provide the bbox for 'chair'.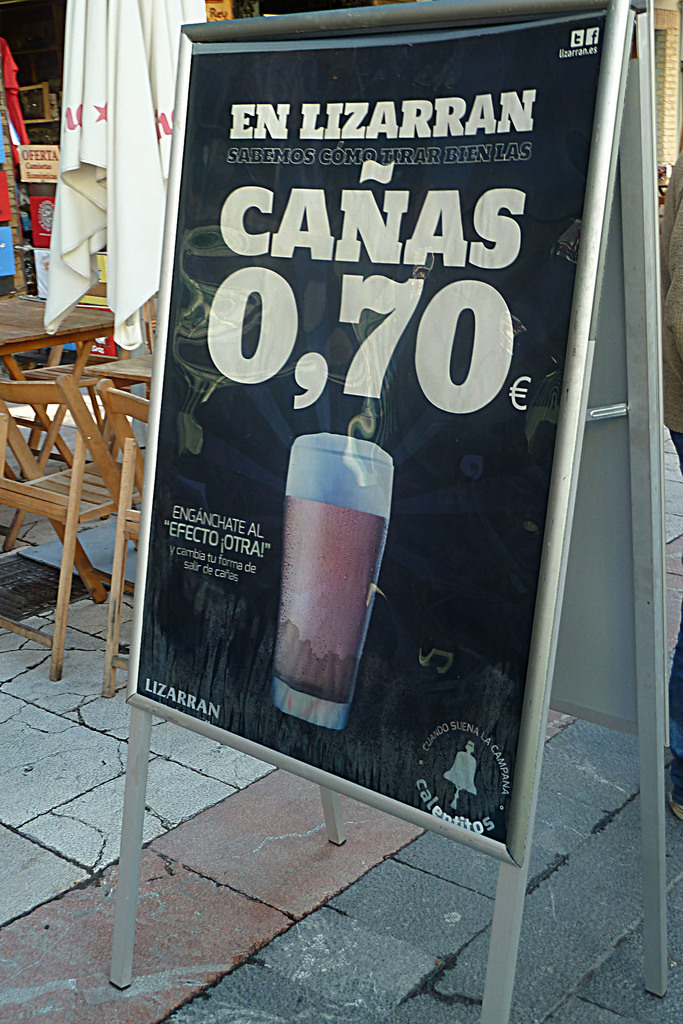
x1=98, y1=381, x2=175, y2=705.
